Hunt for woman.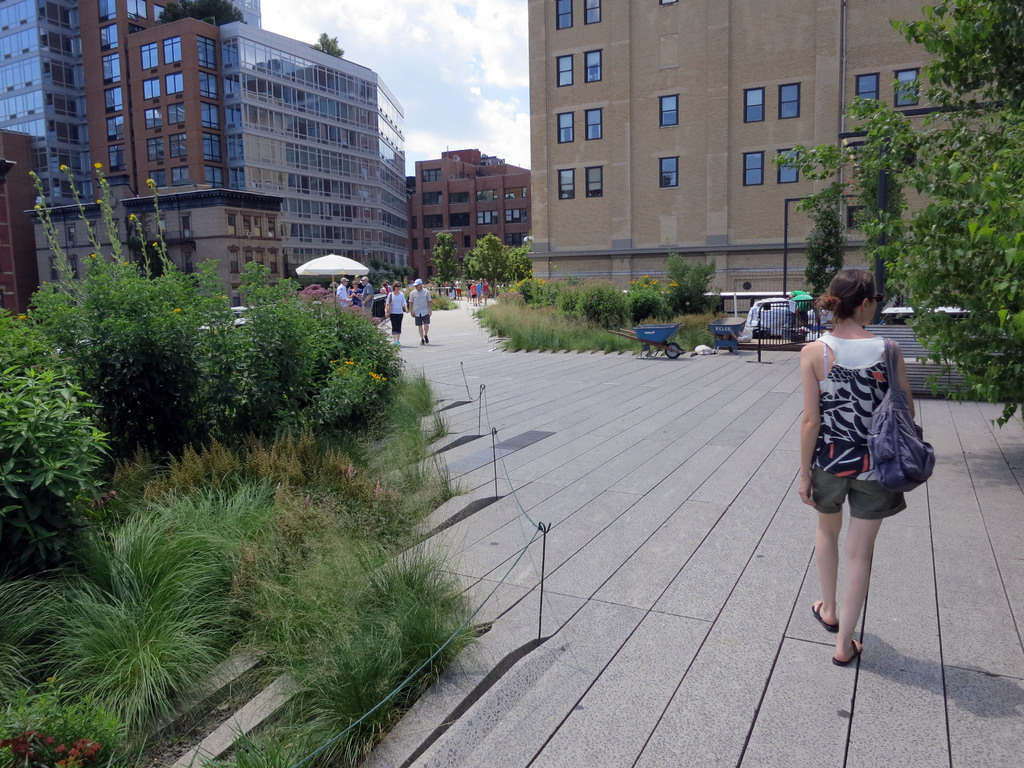
Hunted down at l=388, t=285, r=410, b=346.
